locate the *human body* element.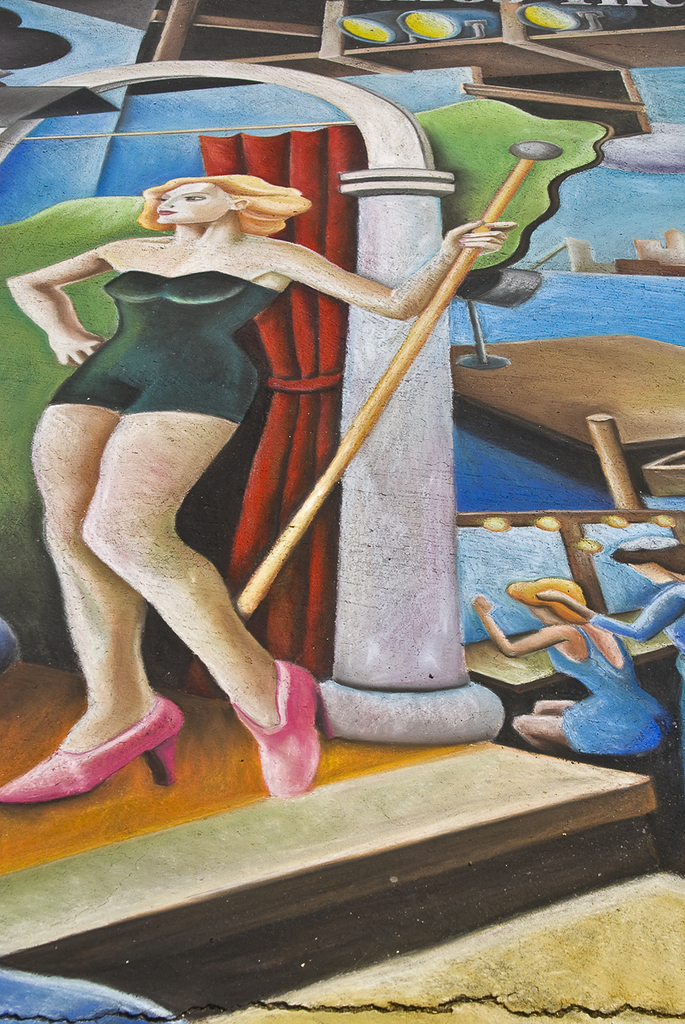
Element bbox: crop(44, 113, 512, 862).
